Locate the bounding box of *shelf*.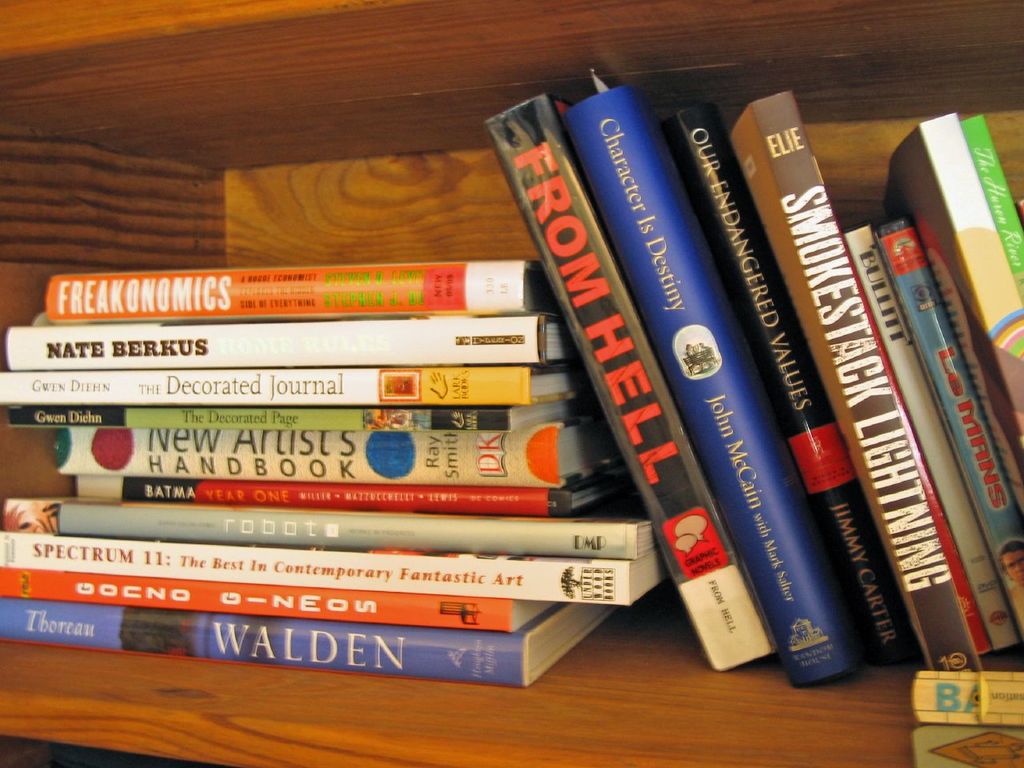
Bounding box: bbox=[0, 0, 1023, 767].
